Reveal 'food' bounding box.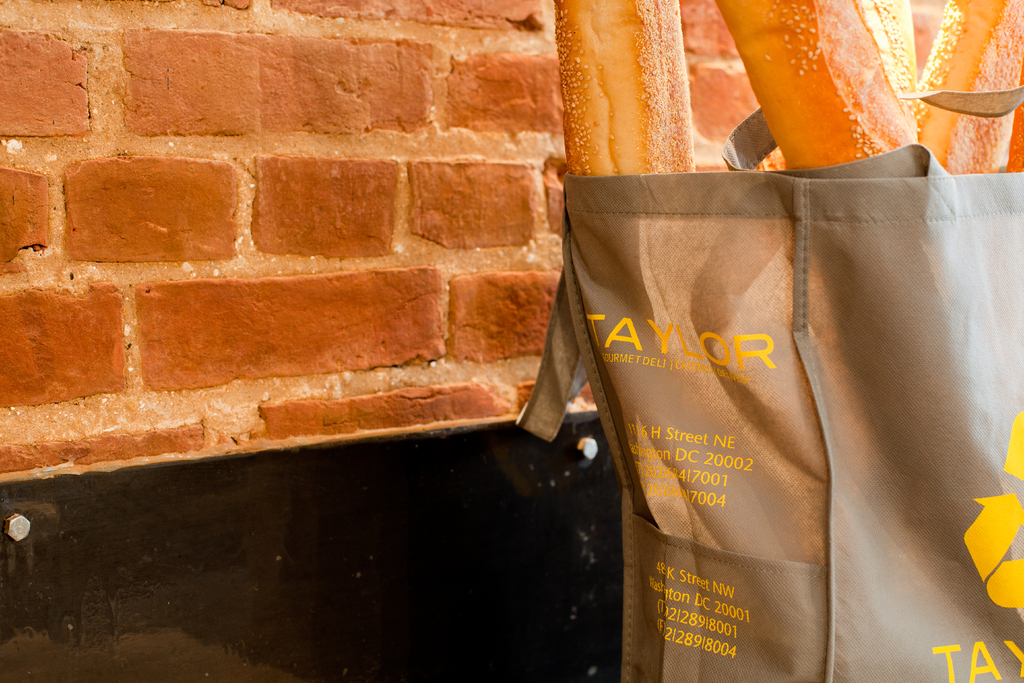
Revealed: left=868, top=0, right=929, bottom=131.
